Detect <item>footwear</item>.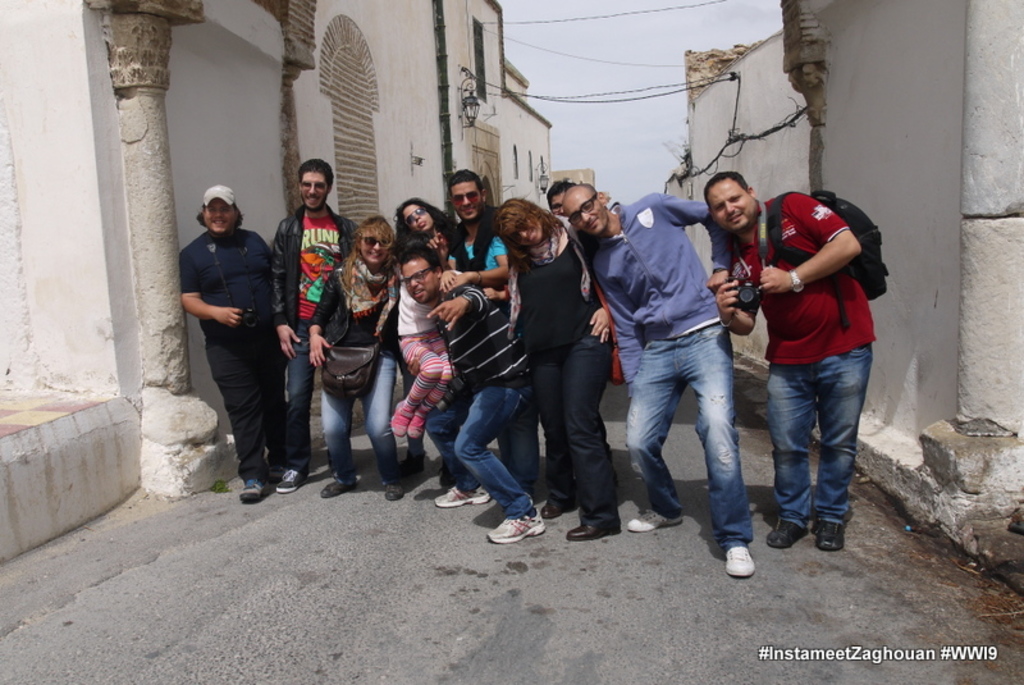
Detected at rect(435, 484, 492, 508).
